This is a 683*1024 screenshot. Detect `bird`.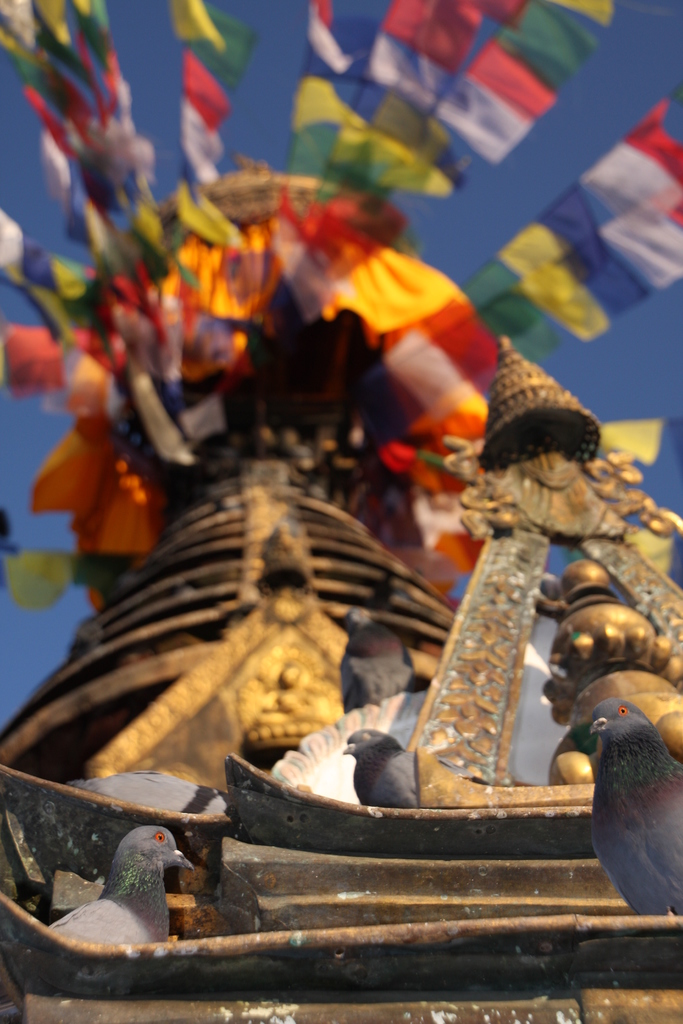
<box>63,769,235,822</box>.
